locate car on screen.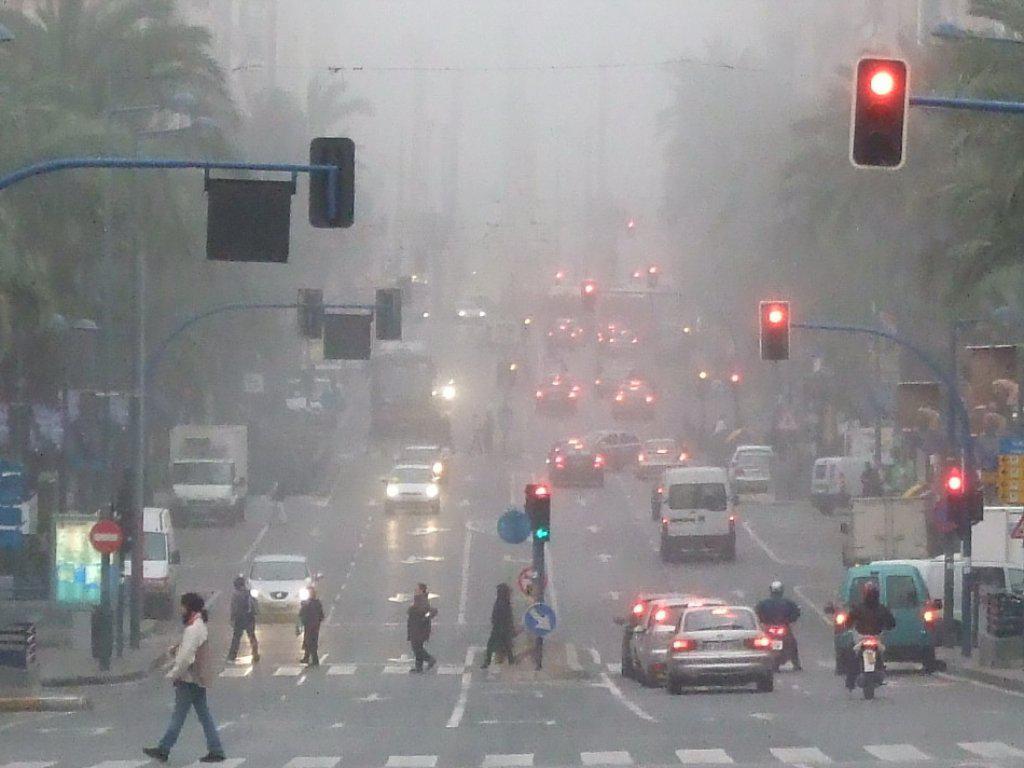
On screen at <box>546,328,582,361</box>.
